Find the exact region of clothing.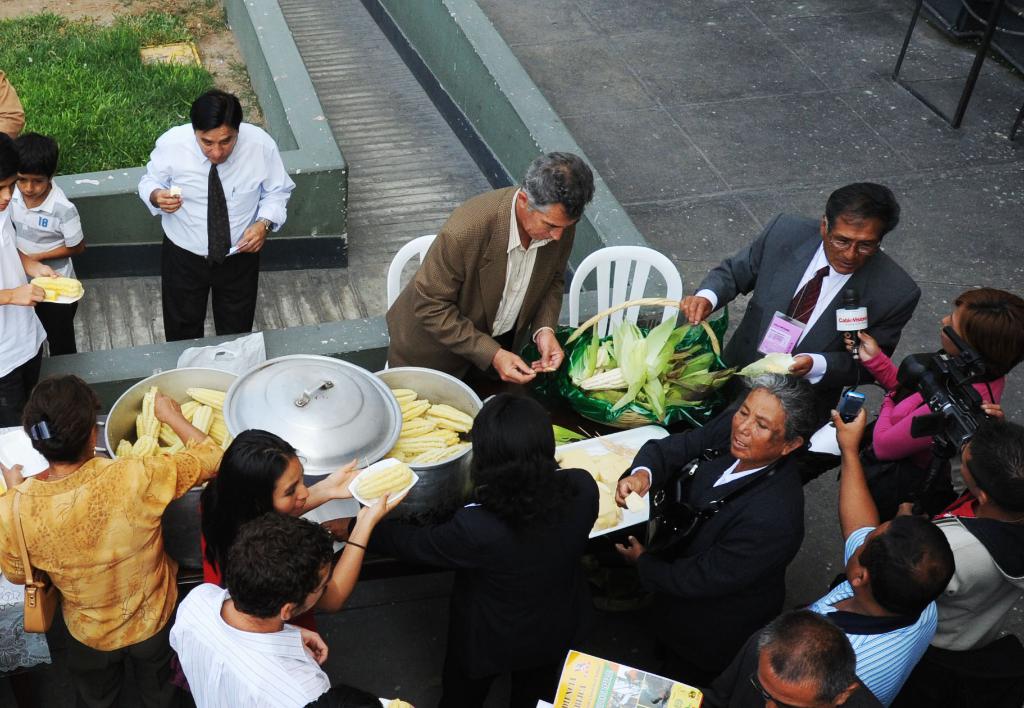
Exact region: {"x1": 0, "y1": 211, "x2": 50, "y2": 427}.
